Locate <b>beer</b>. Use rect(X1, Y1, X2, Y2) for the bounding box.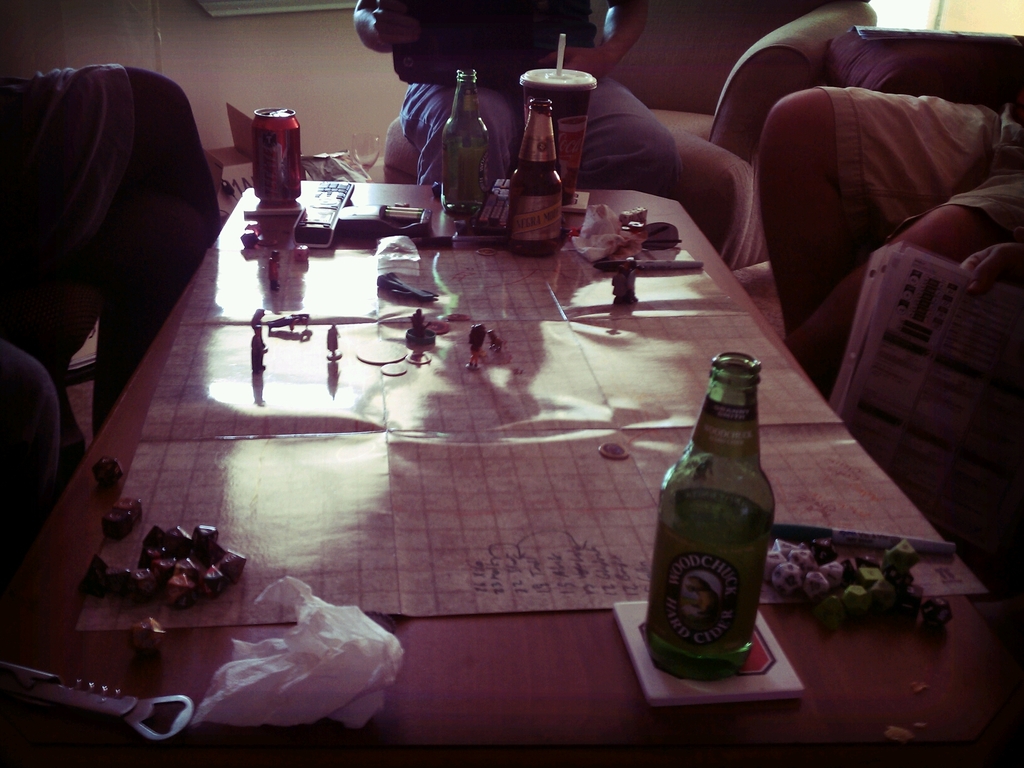
rect(511, 101, 561, 254).
